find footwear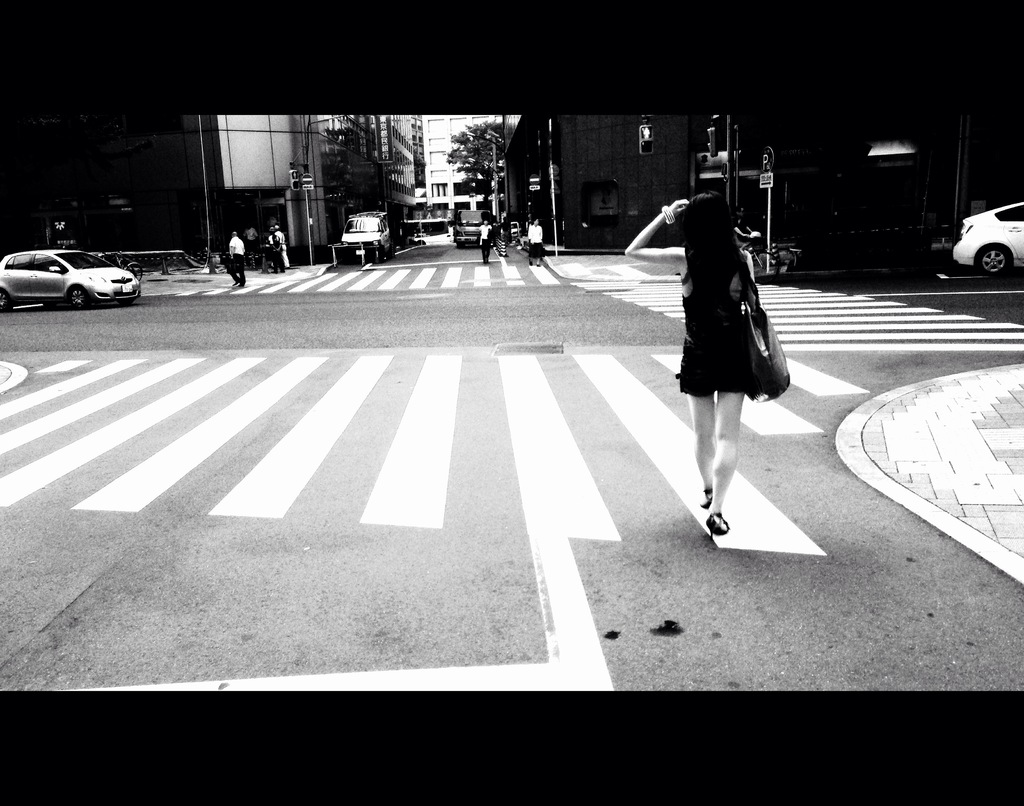
(x1=707, y1=513, x2=732, y2=544)
